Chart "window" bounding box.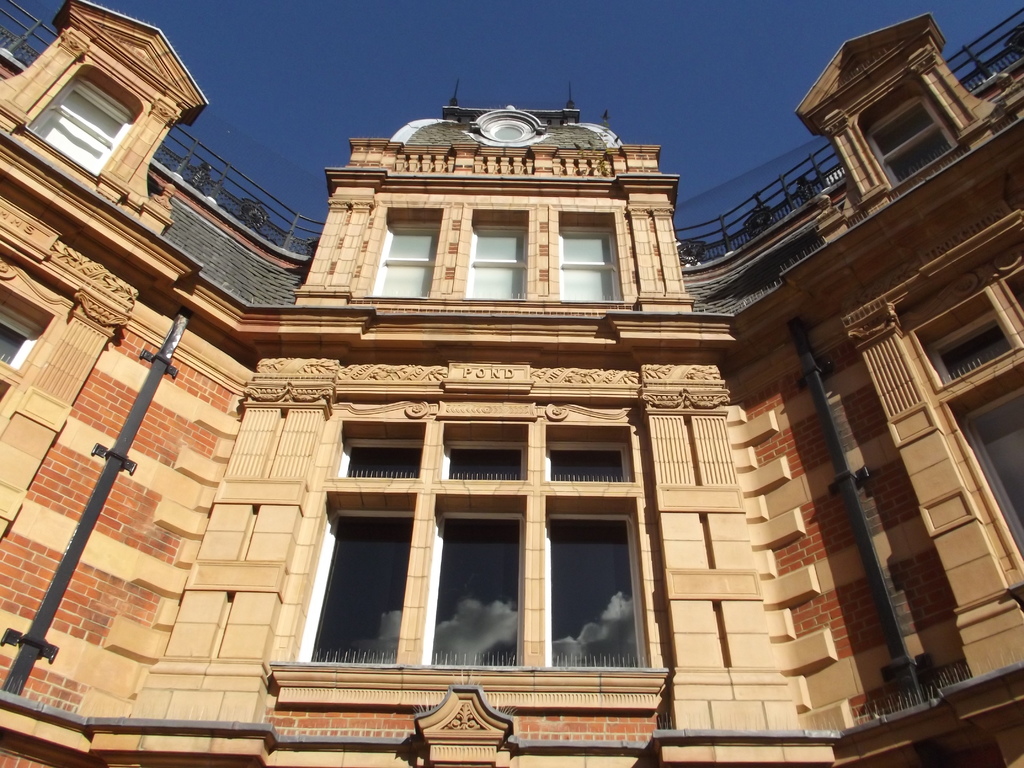
Charted: detection(883, 126, 952, 182).
